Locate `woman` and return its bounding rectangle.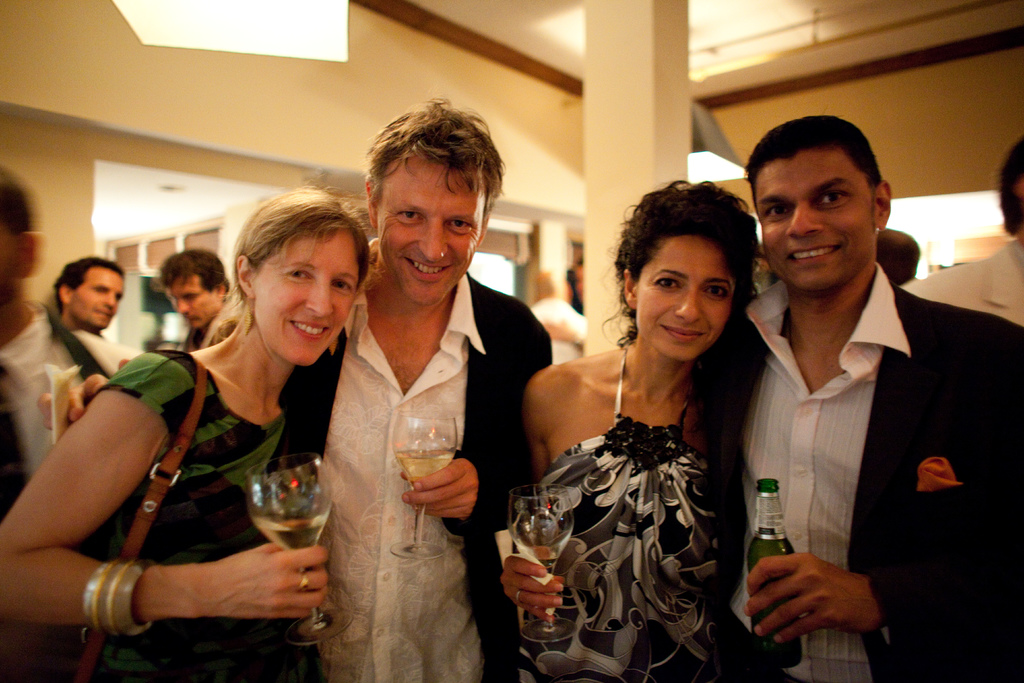
locate(0, 173, 372, 682).
